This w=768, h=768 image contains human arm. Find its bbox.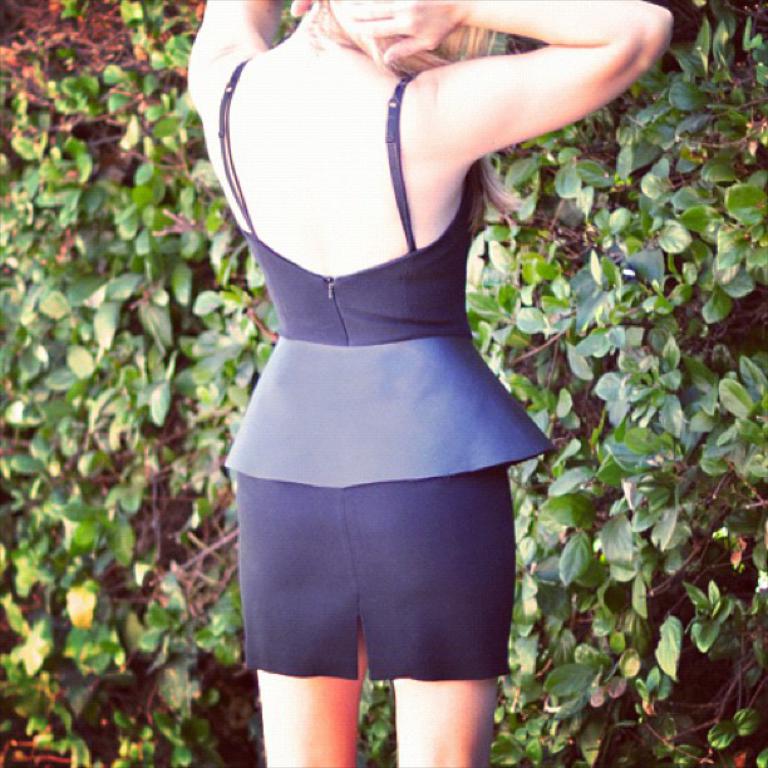
BBox(358, 3, 671, 159).
